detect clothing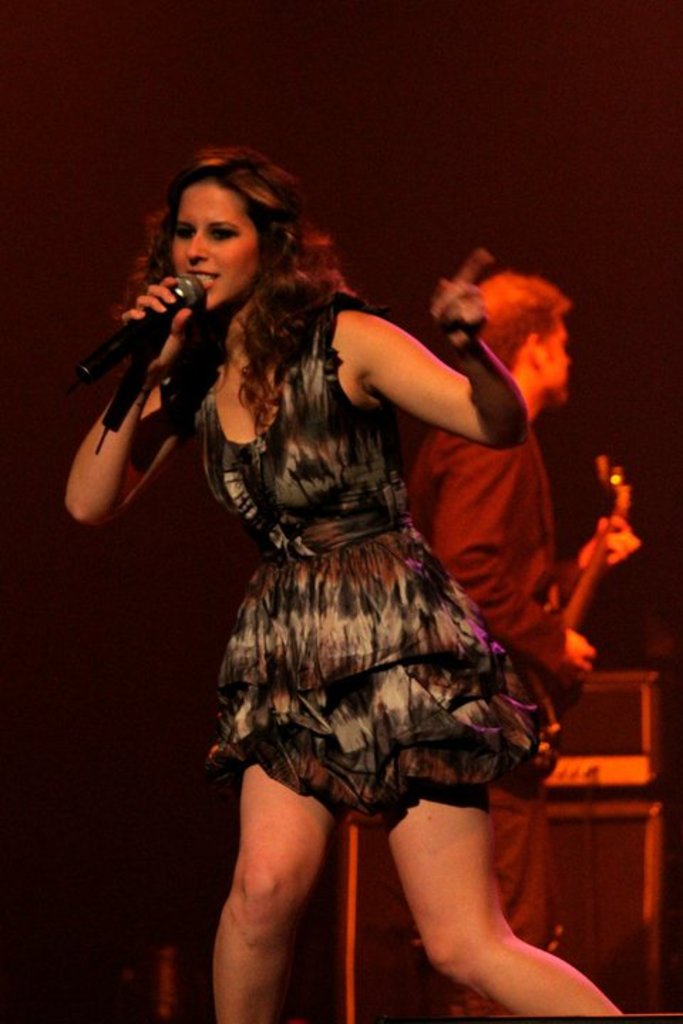
132,266,548,804
